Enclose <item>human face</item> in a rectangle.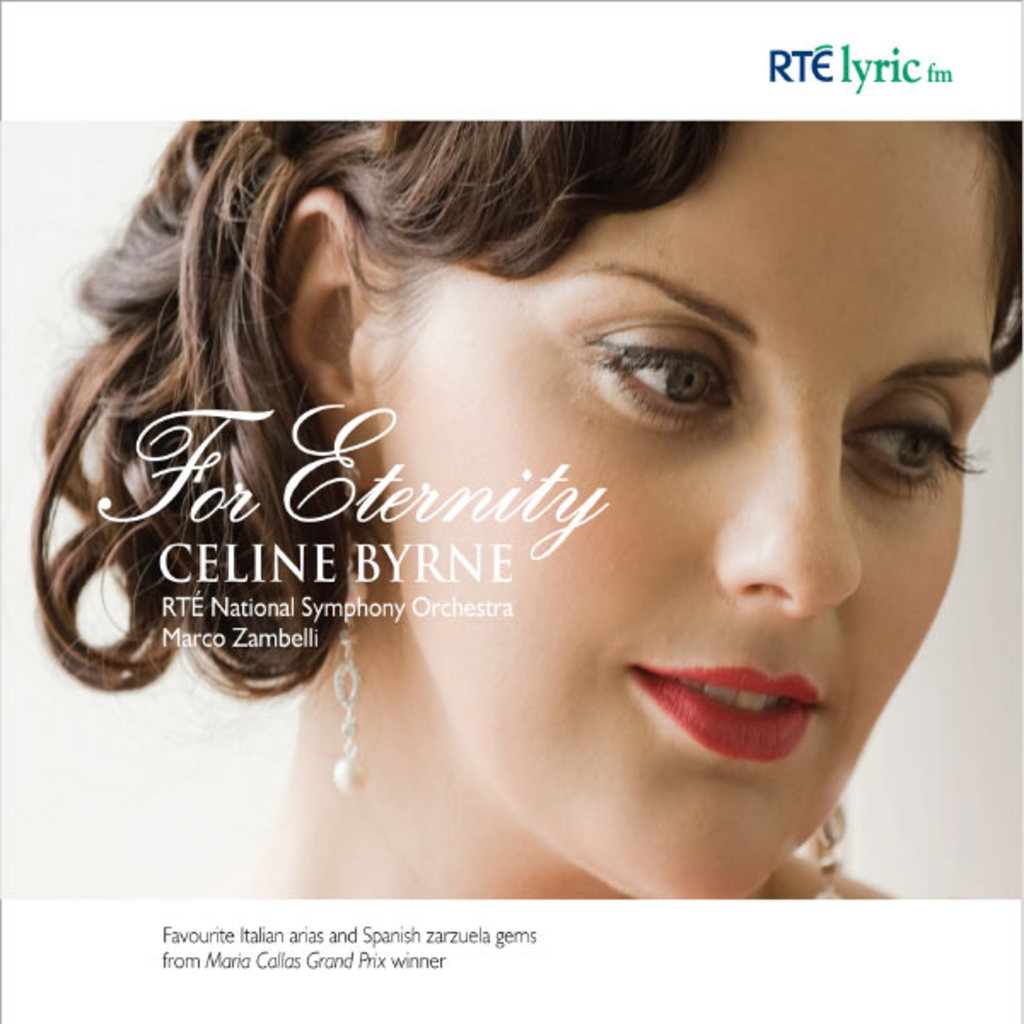
358 108 1022 898.
